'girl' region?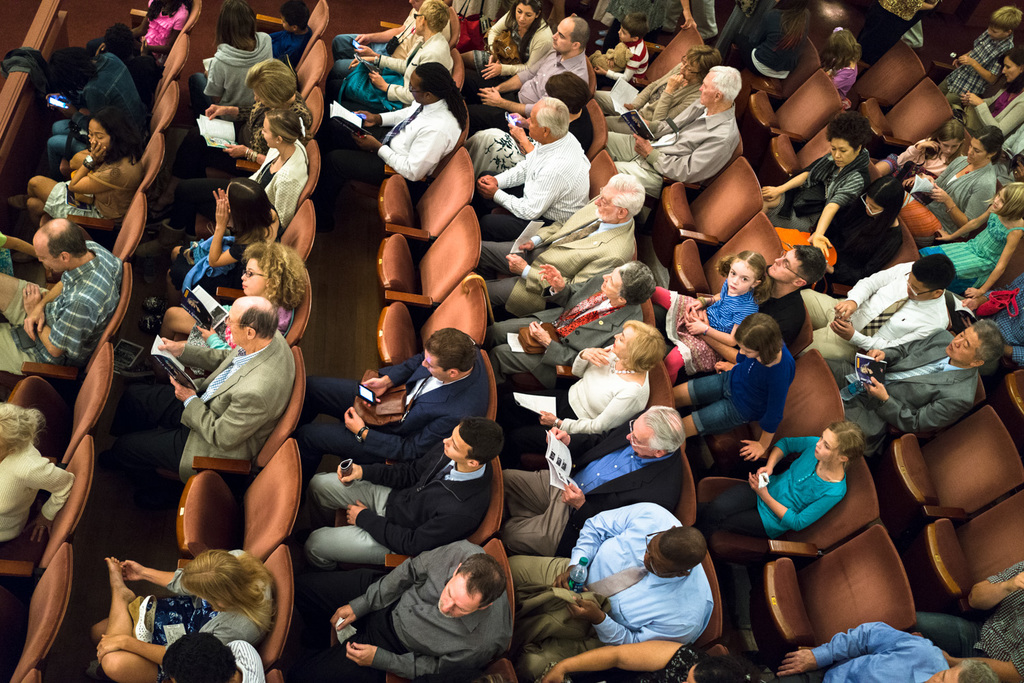
(160,110,307,226)
